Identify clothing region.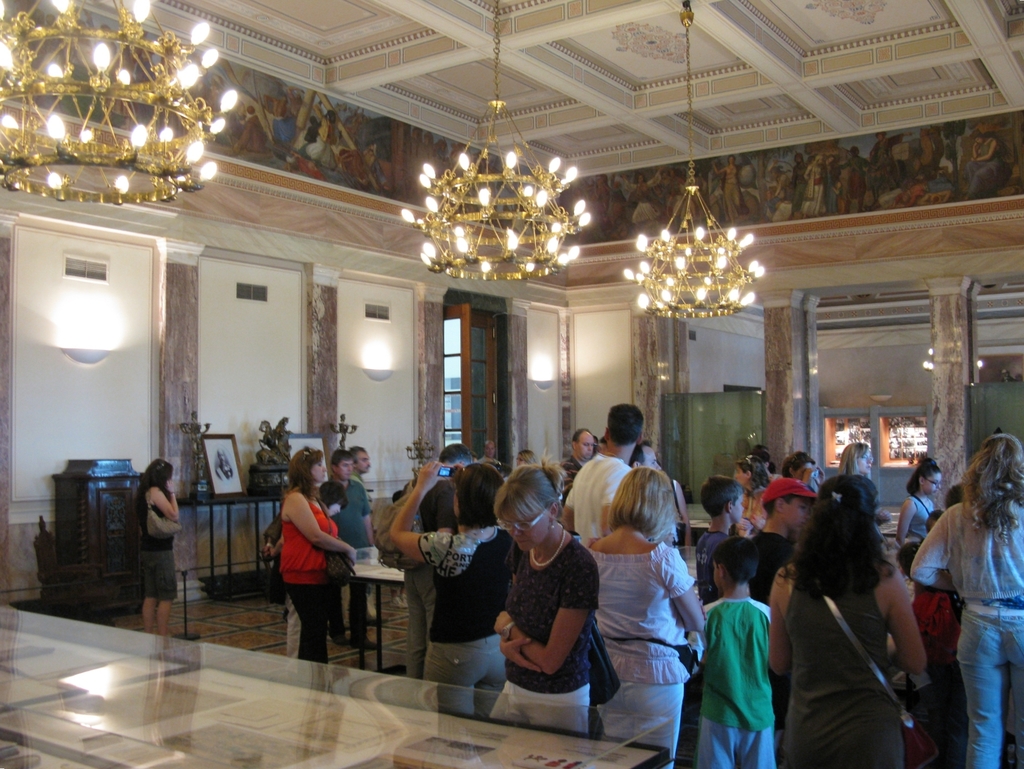
Region: region(139, 485, 181, 594).
